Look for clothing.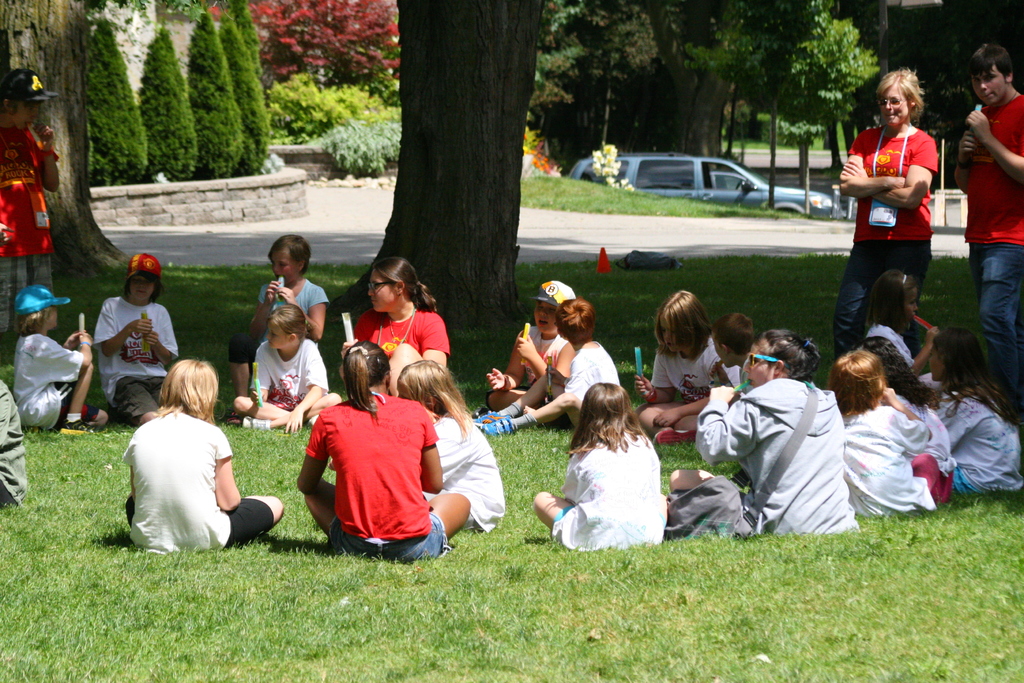
Found: bbox=(653, 347, 725, 411).
